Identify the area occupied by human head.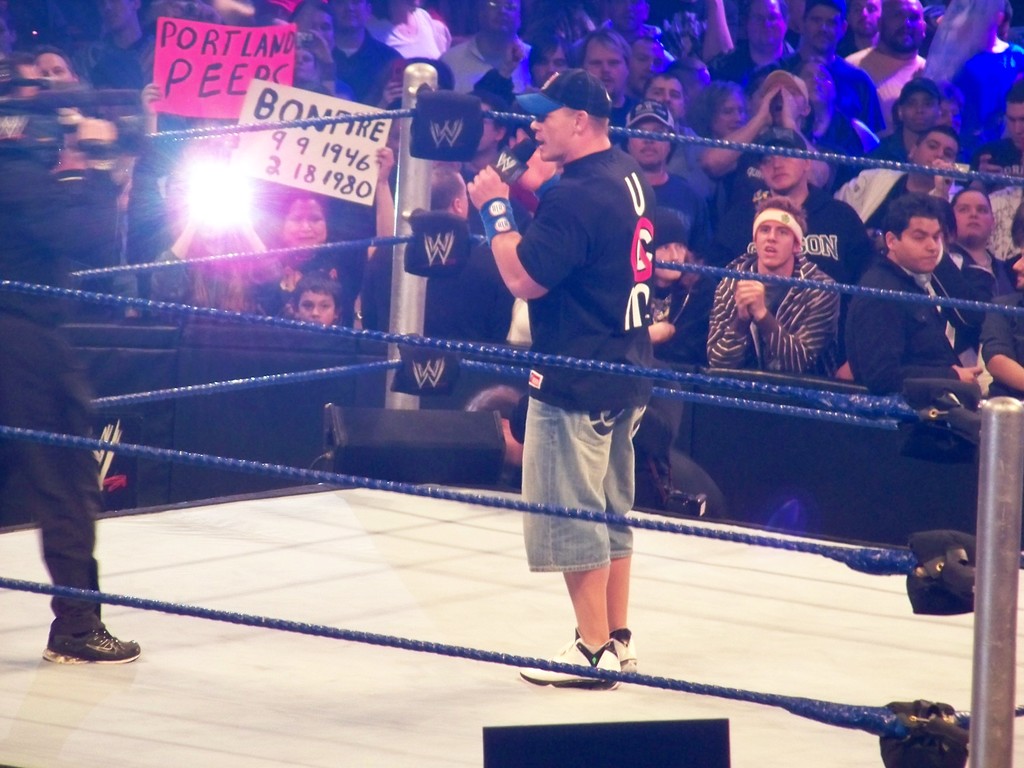
Area: detection(627, 95, 680, 163).
